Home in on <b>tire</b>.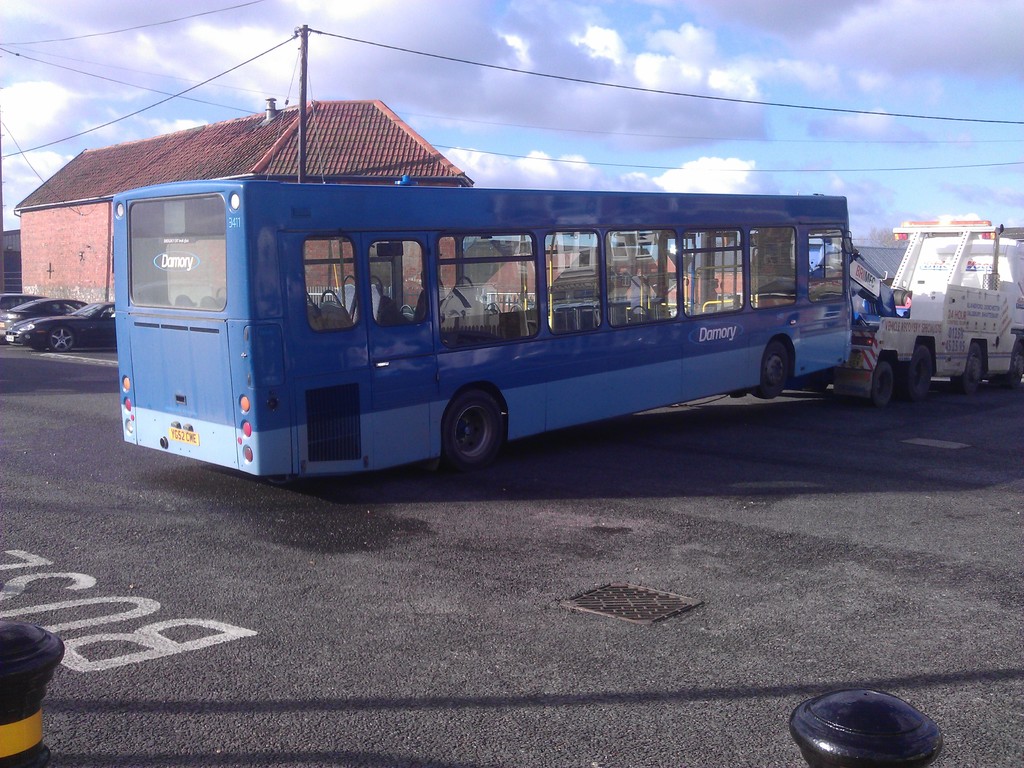
Homed in at [758,344,791,397].
